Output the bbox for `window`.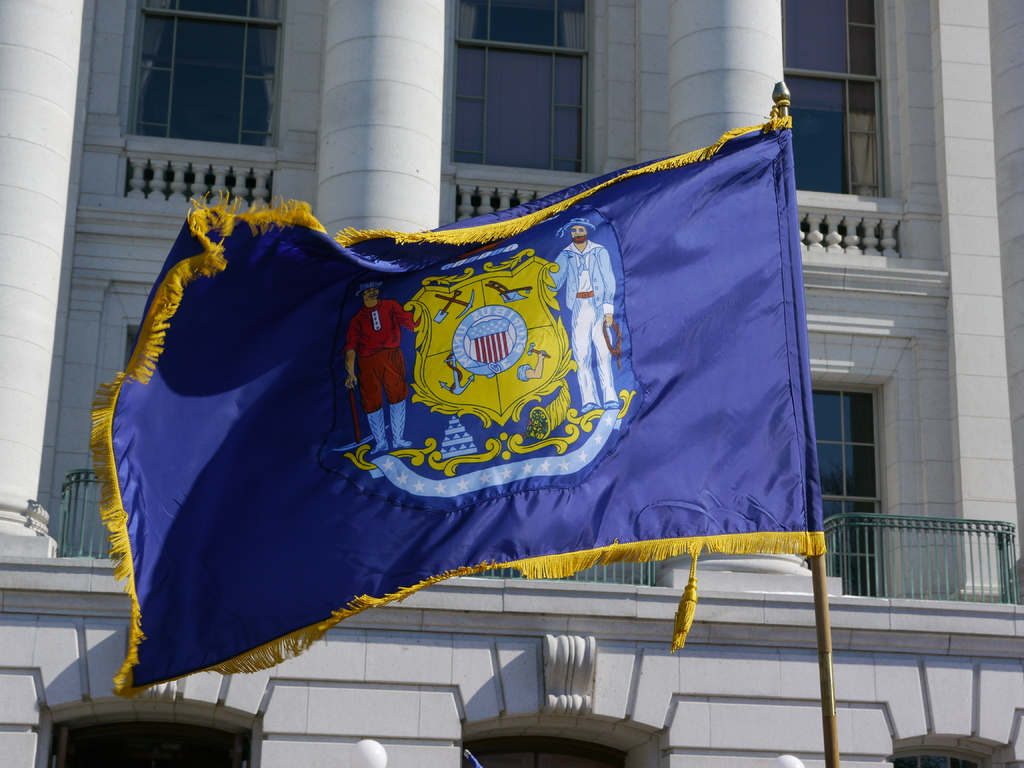
region(449, 0, 593, 163).
